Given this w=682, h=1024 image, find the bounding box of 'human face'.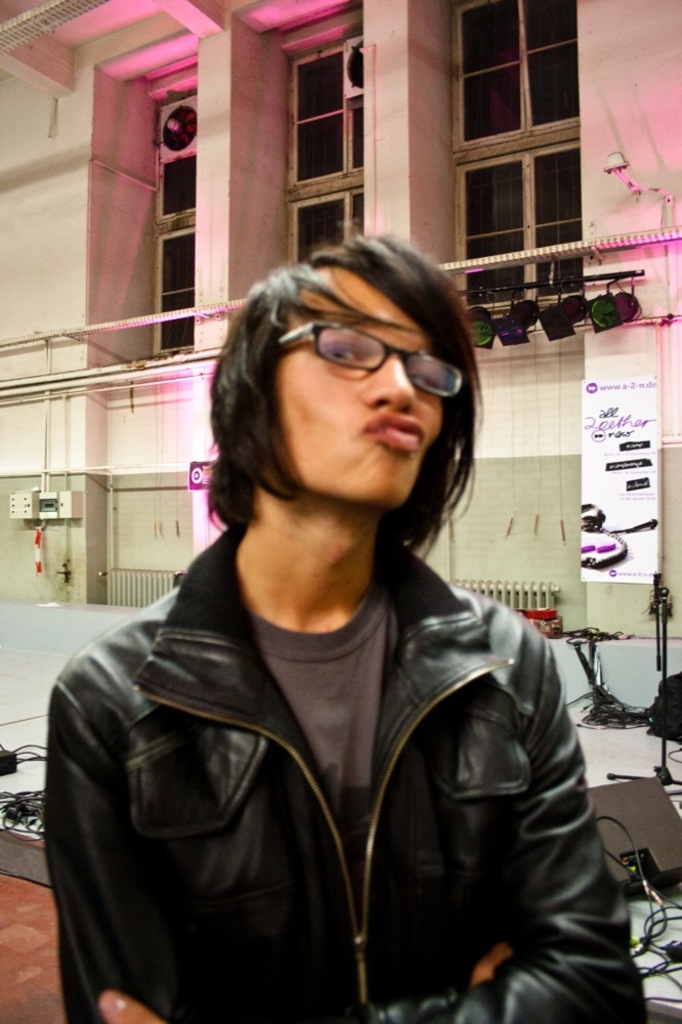
rect(262, 256, 449, 511).
